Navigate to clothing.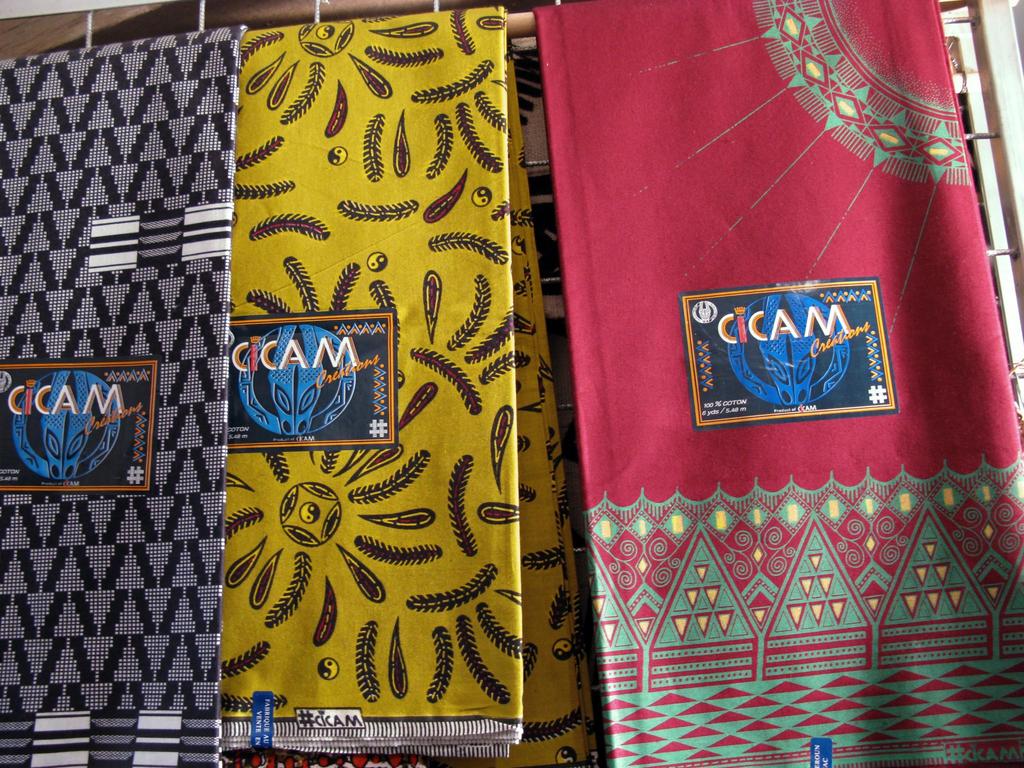
Navigation target: (200,20,602,767).
